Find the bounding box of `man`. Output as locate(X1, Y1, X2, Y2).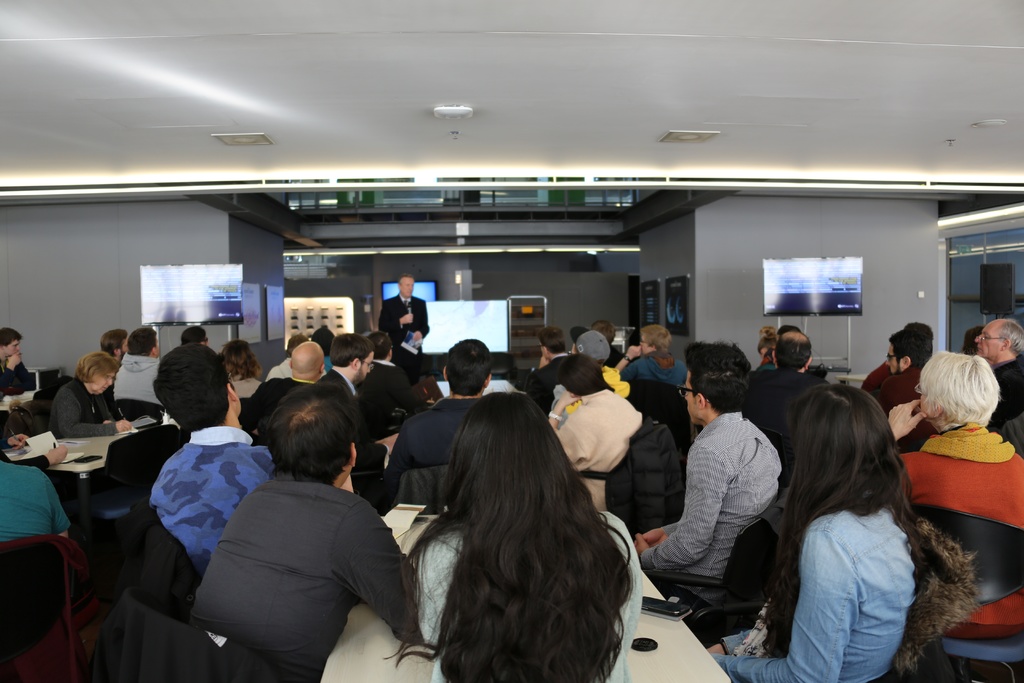
locate(614, 318, 690, 386).
